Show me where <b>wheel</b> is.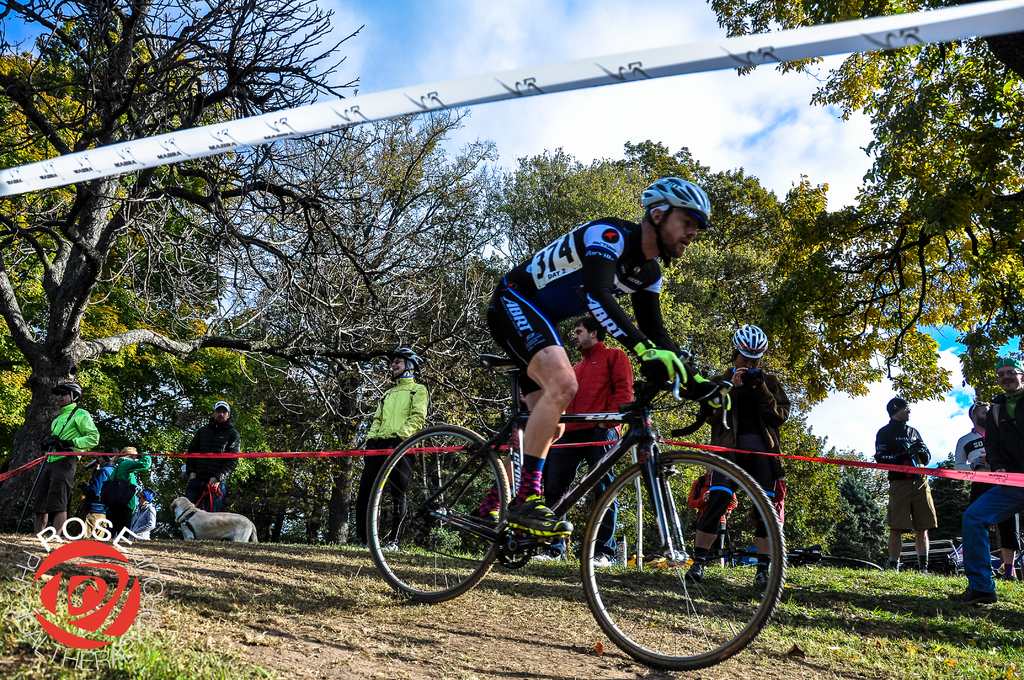
<b>wheel</b> is at 365:423:513:608.
